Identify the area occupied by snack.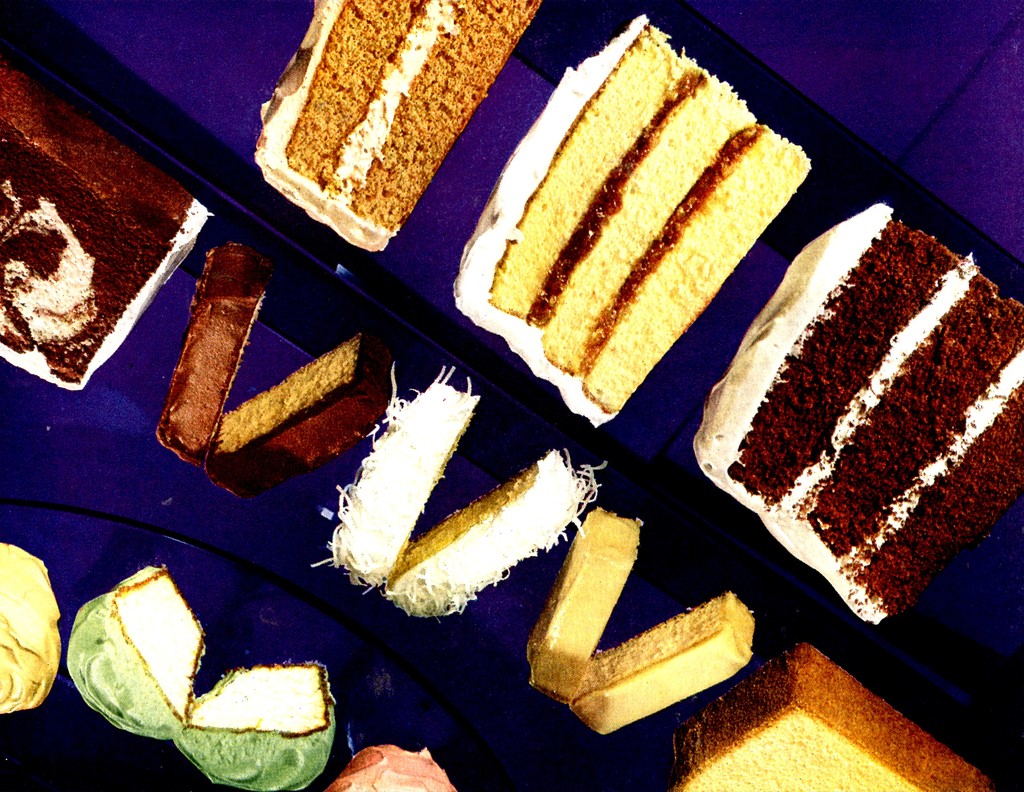
Area: locate(334, 355, 591, 620).
